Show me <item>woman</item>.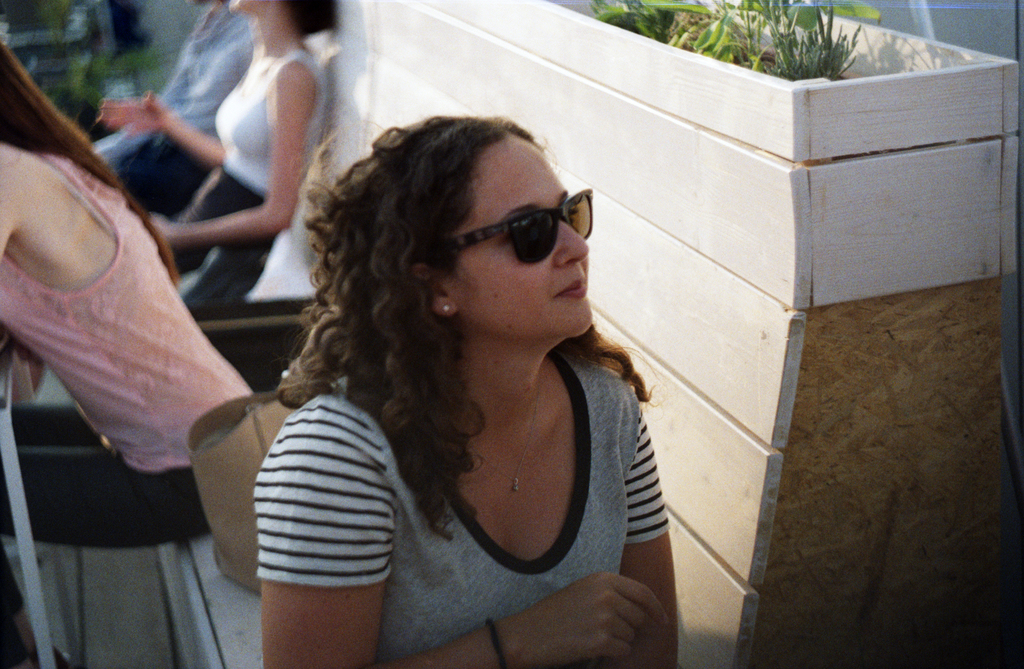
<item>woman</item> is here: bbox=[223, 86, 748, 661].
